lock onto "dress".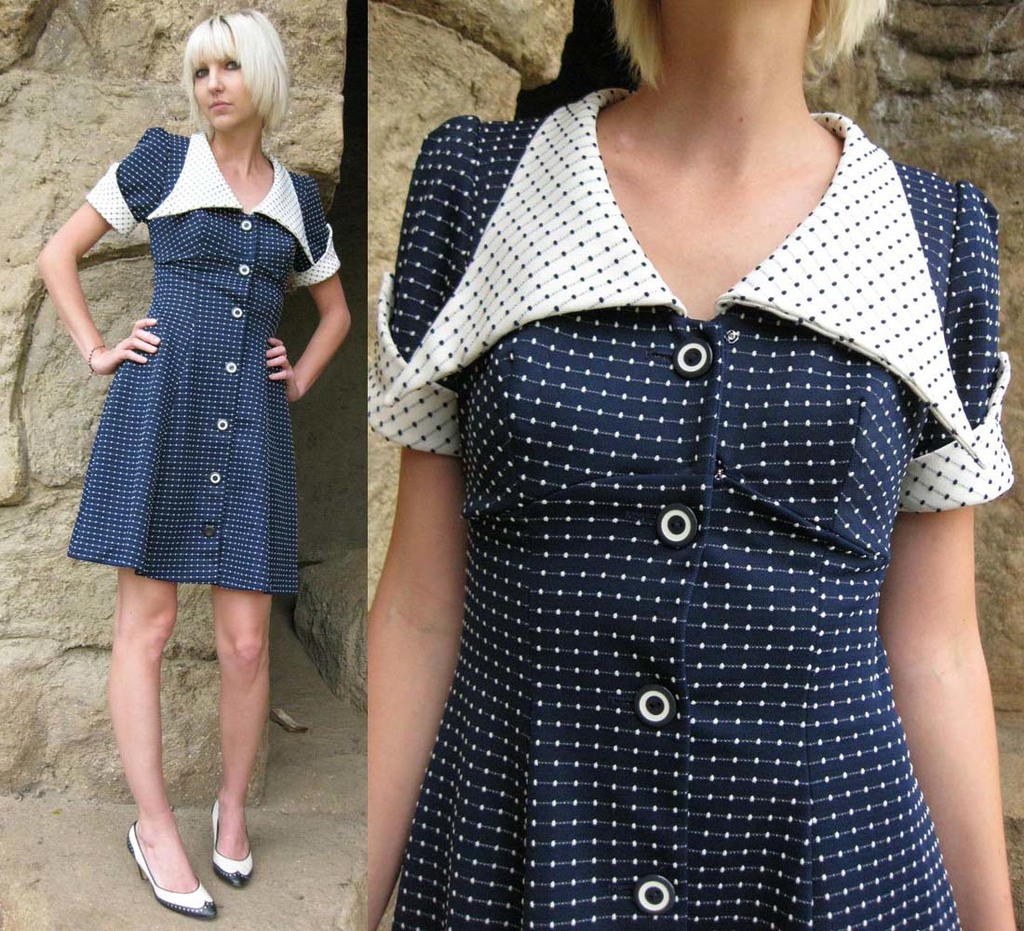
Locked: {"left": 67, "top": 129, "right": 342, "bottom": 596}.
